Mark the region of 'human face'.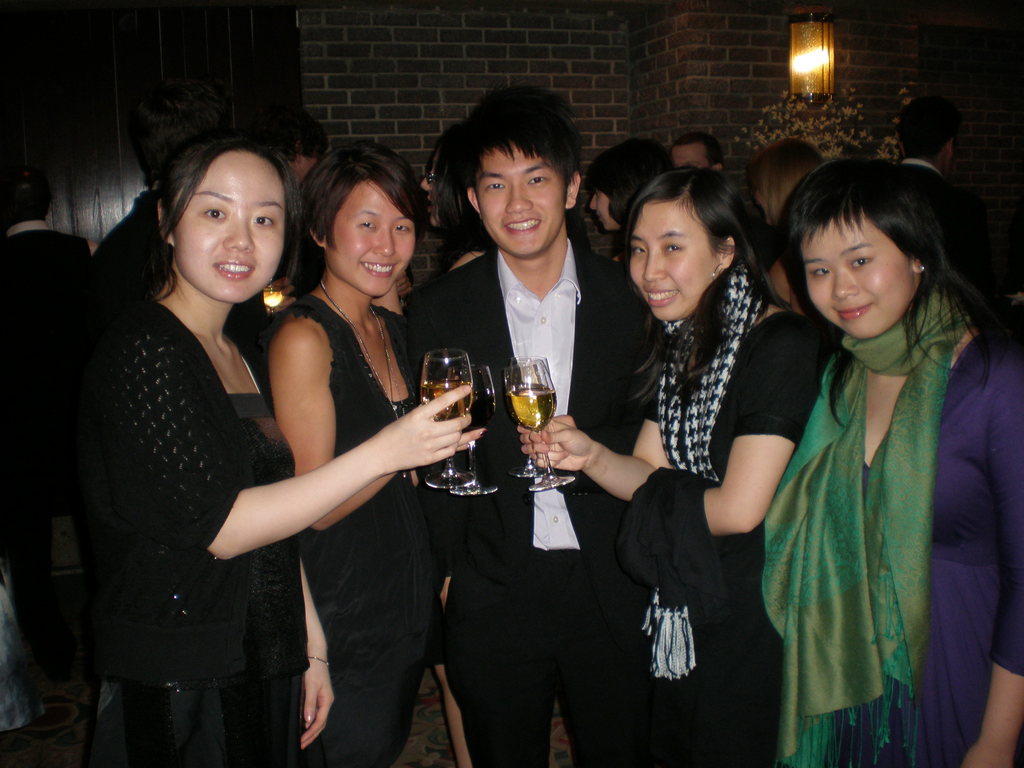
Region: [left=170, top=149, right=285, bottom=304].
